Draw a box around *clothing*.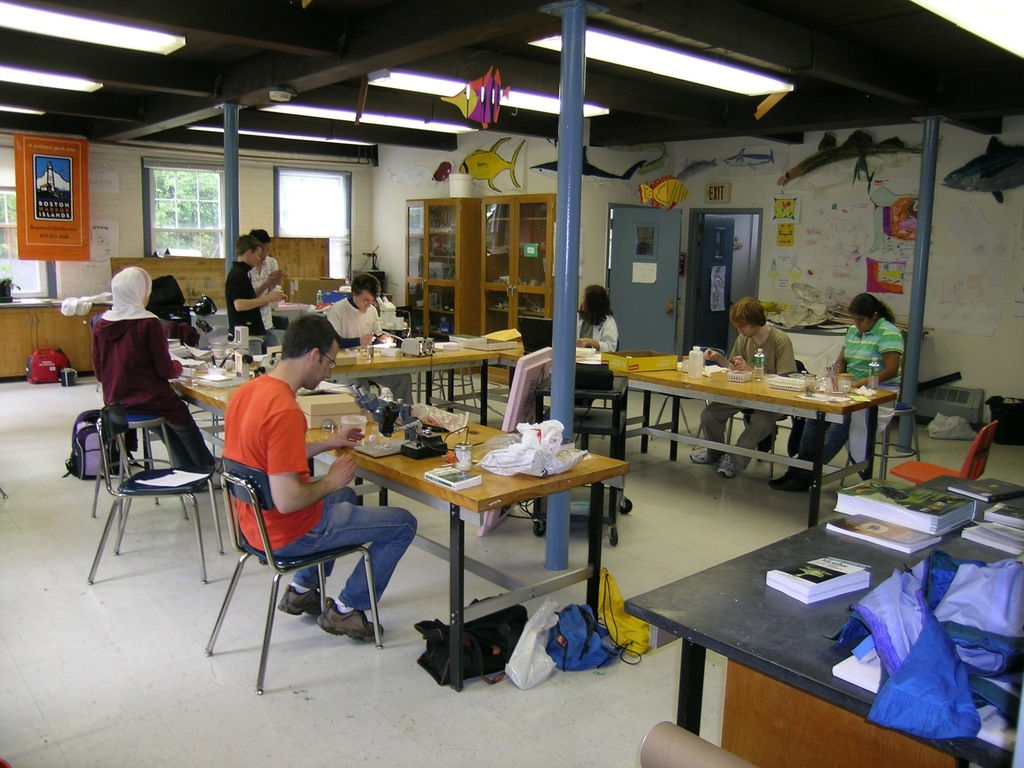
Rect(92, 267, 212, 486).
